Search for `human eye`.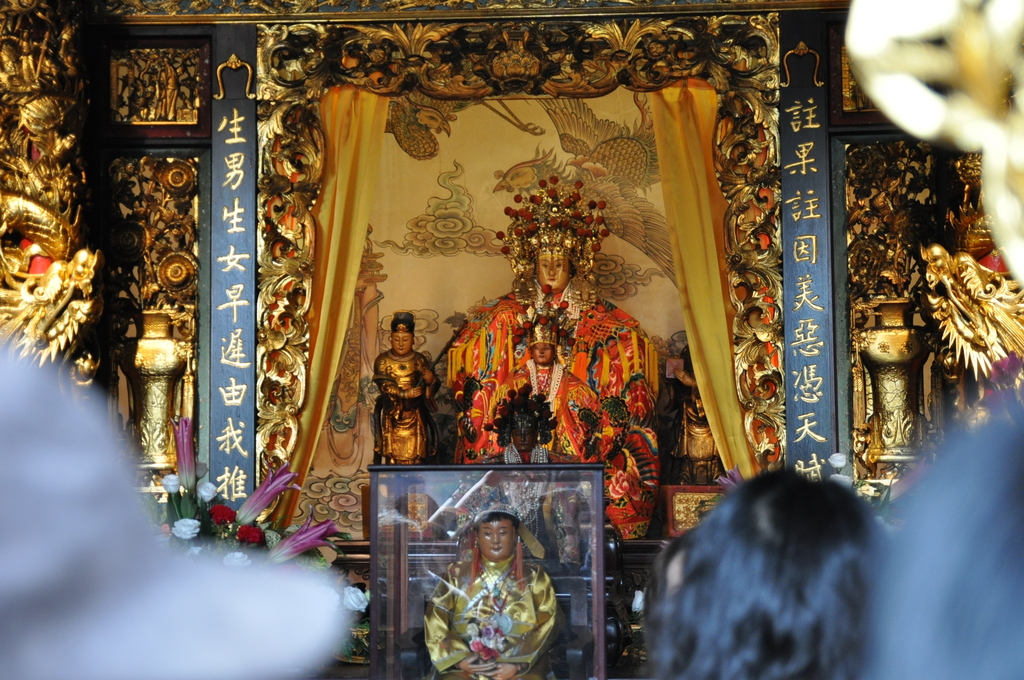
Found at BBox(499, 530, 508, 537).
